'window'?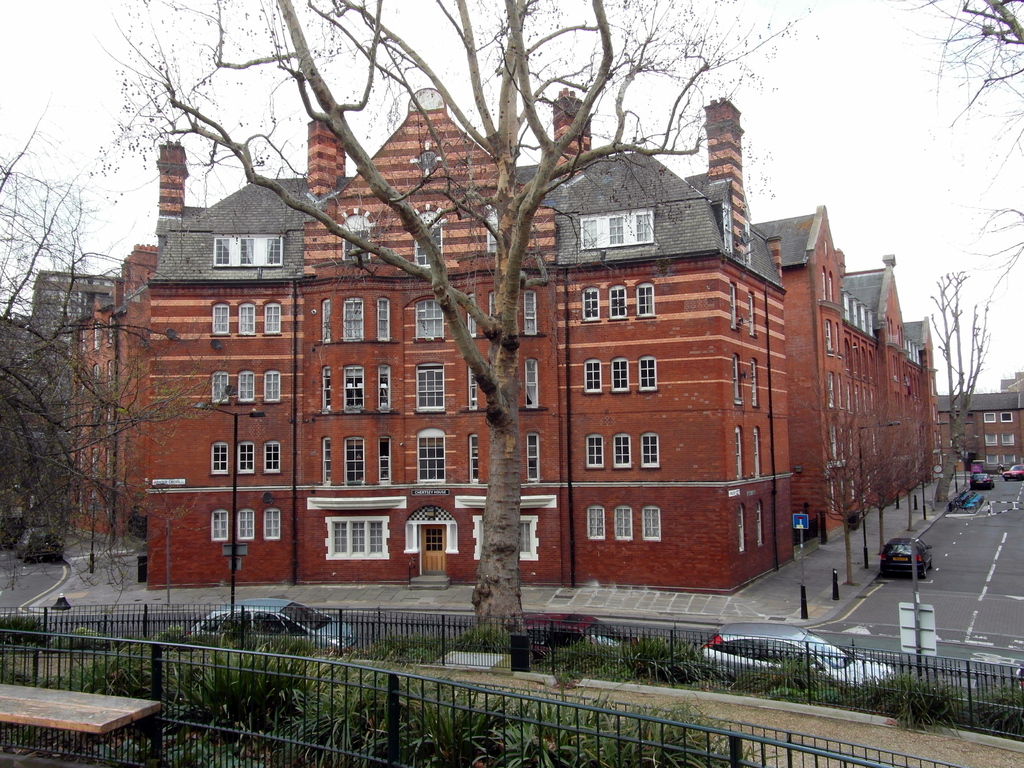
239/237/255/263
